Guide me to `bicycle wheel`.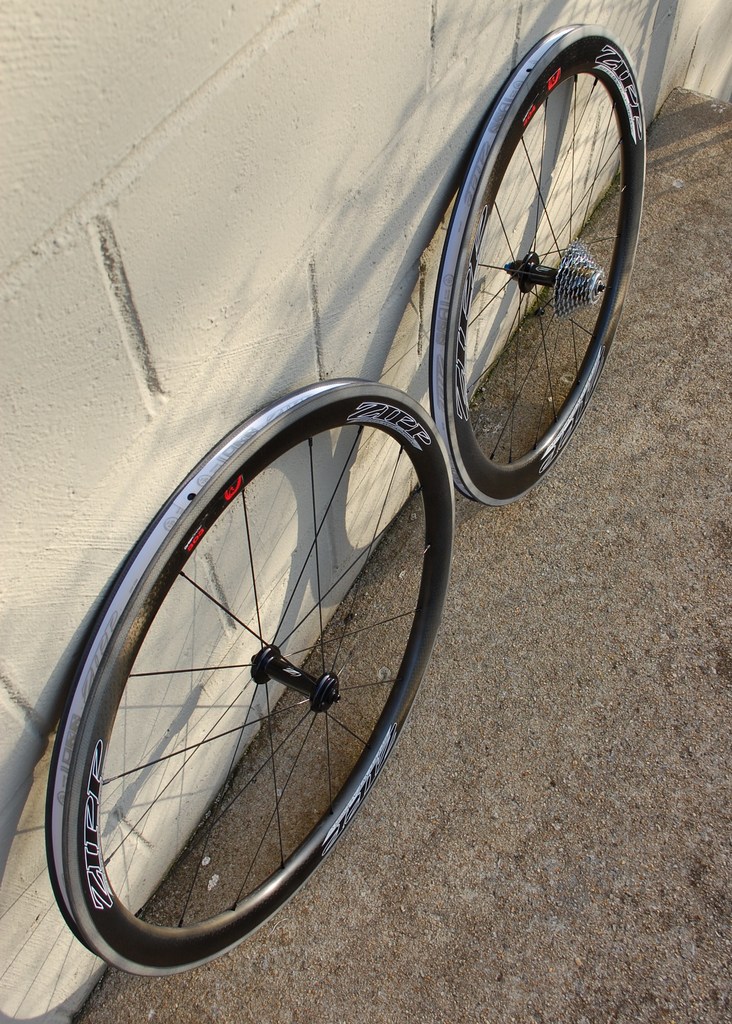
Guidance: BBox(432, 22, 649, 508).
